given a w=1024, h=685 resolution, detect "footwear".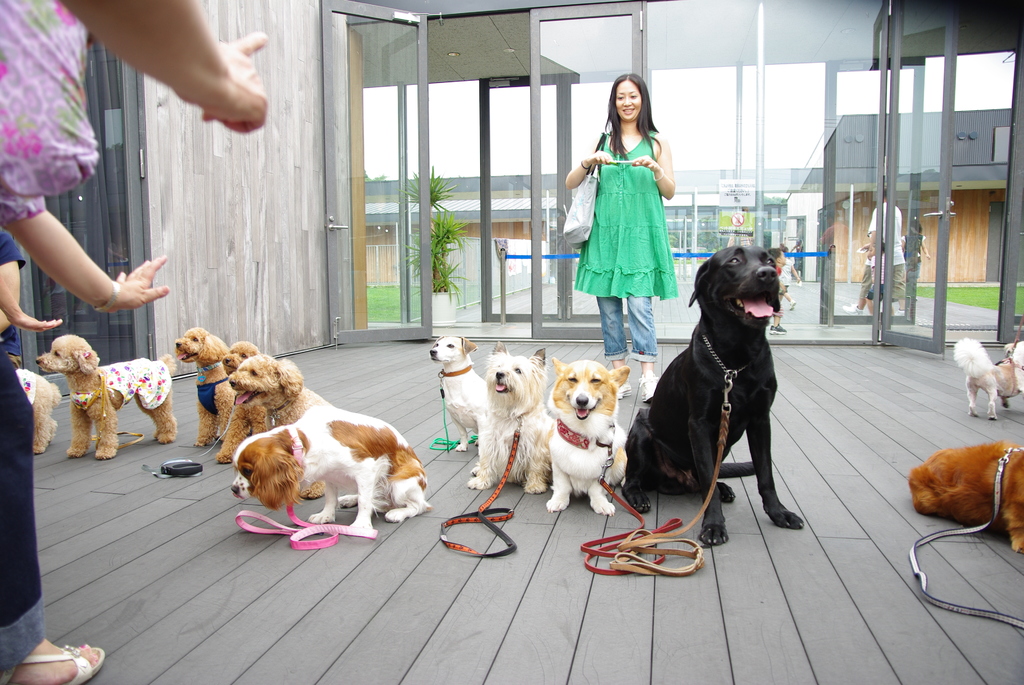
(left=12, top=640, right=107, bottom=684).
